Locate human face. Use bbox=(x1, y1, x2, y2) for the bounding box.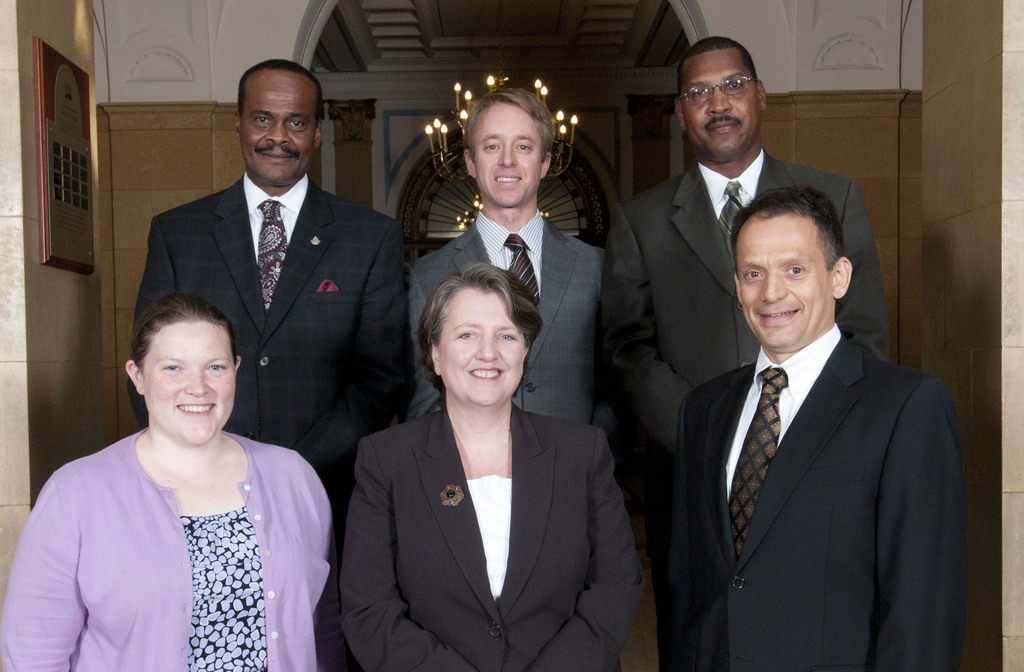
bbox=(143, 326, 237, 445).
